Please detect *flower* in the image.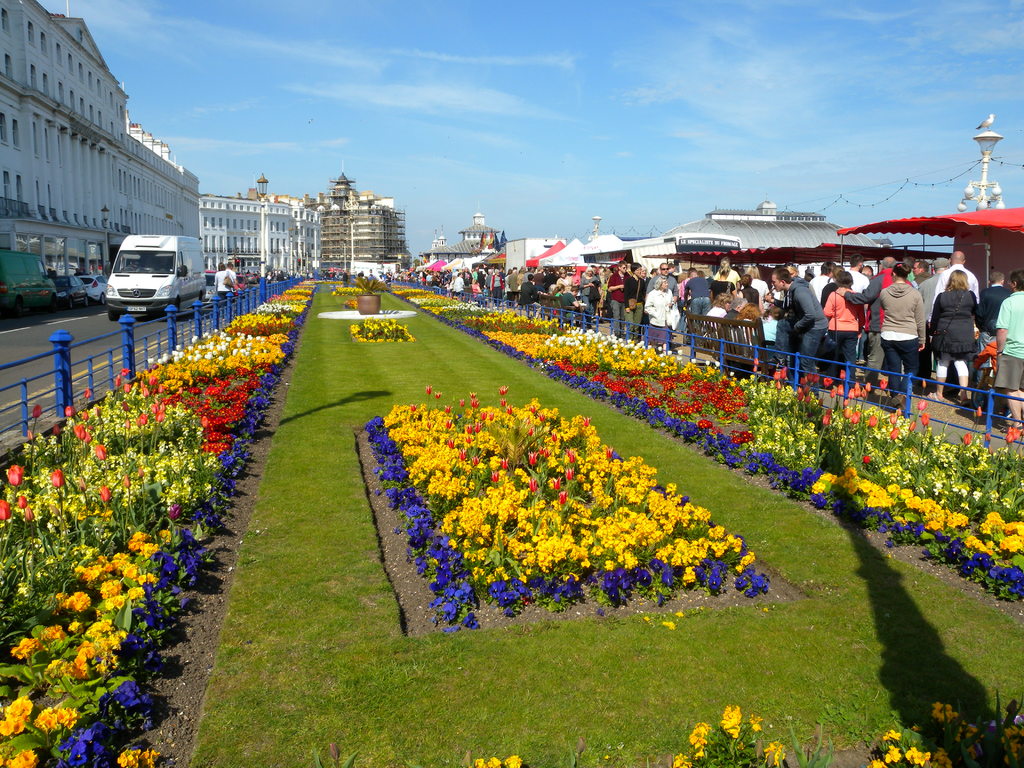
select_region(821, 376, 831, 389).
